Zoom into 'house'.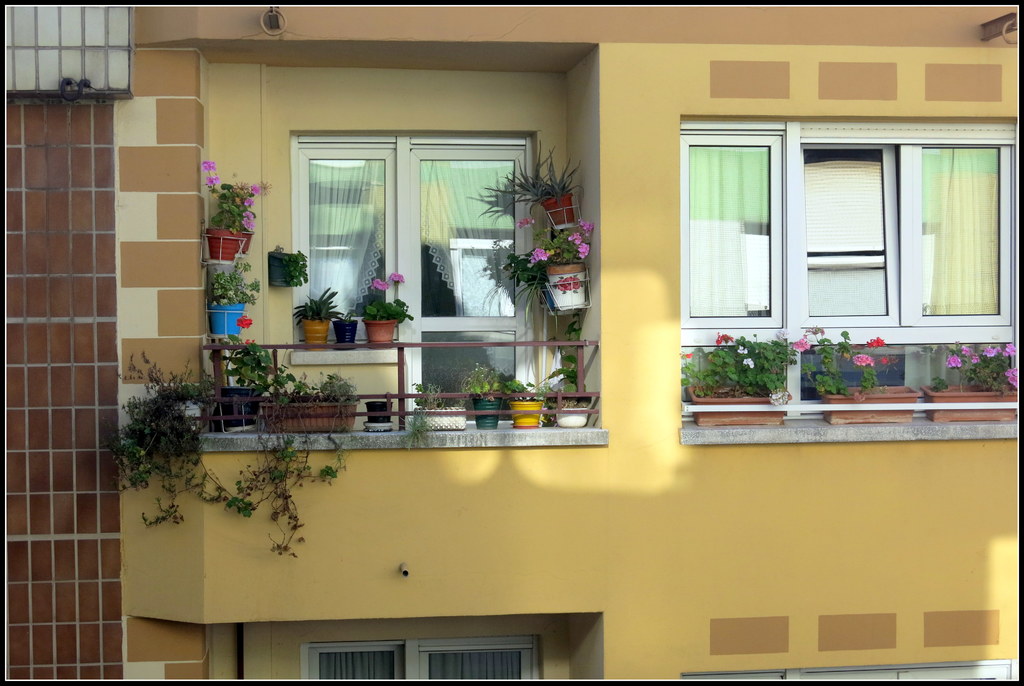
Zoom target: bbox(332, 0, 679, 685).
